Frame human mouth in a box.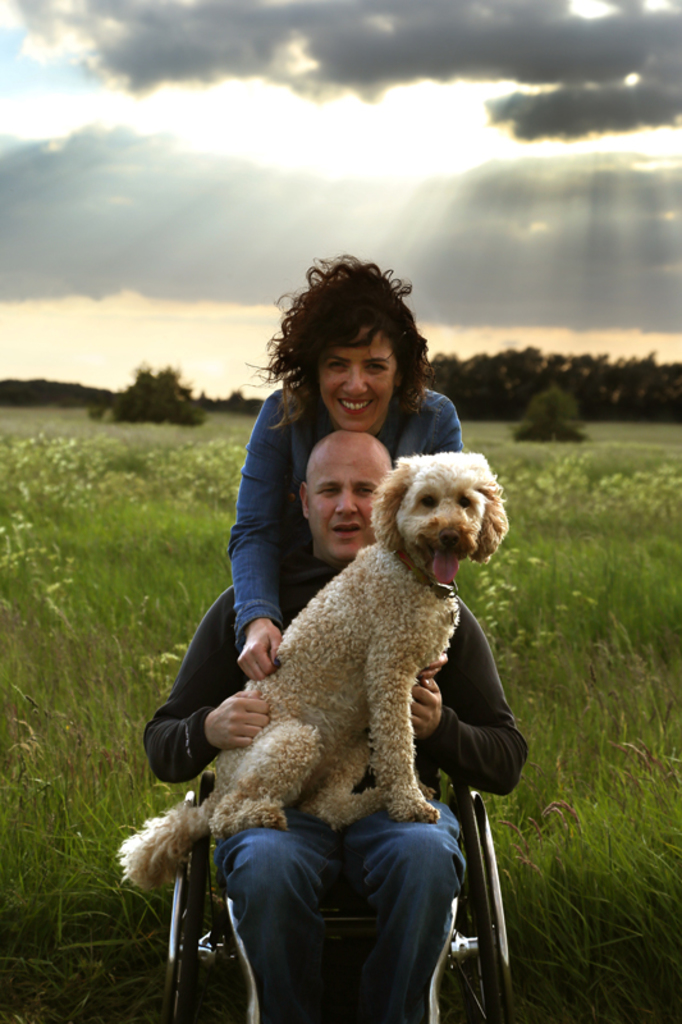
(x1=342, y1=399, x2=374, y2=422).
